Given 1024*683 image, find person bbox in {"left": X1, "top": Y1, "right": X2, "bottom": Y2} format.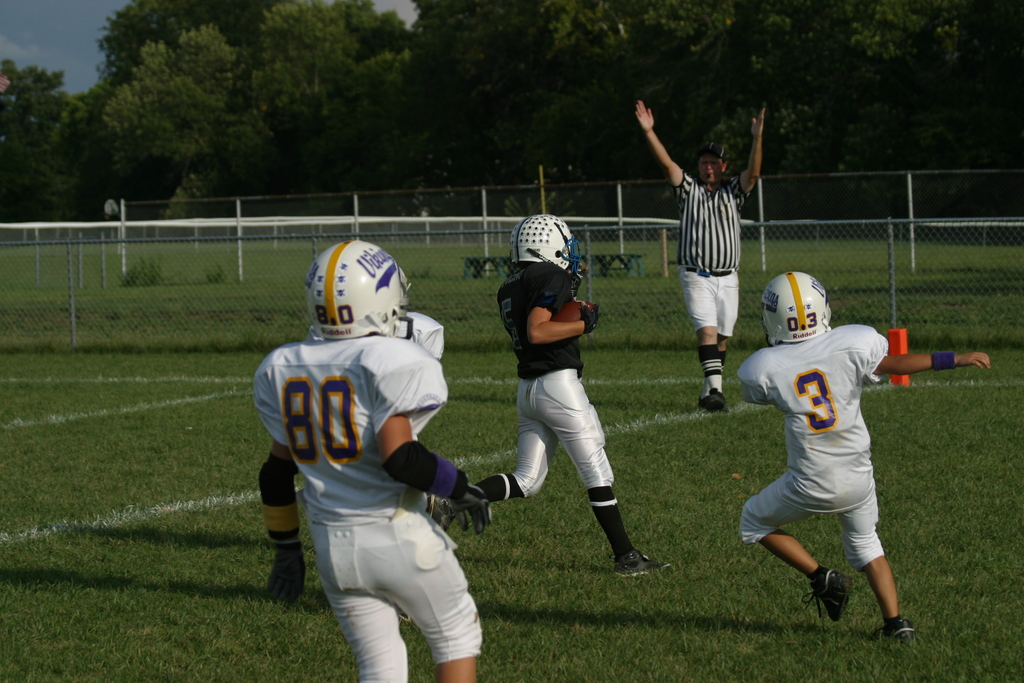
{"left": 627, "top": 99, "right": 769, "bottom": 412}.
